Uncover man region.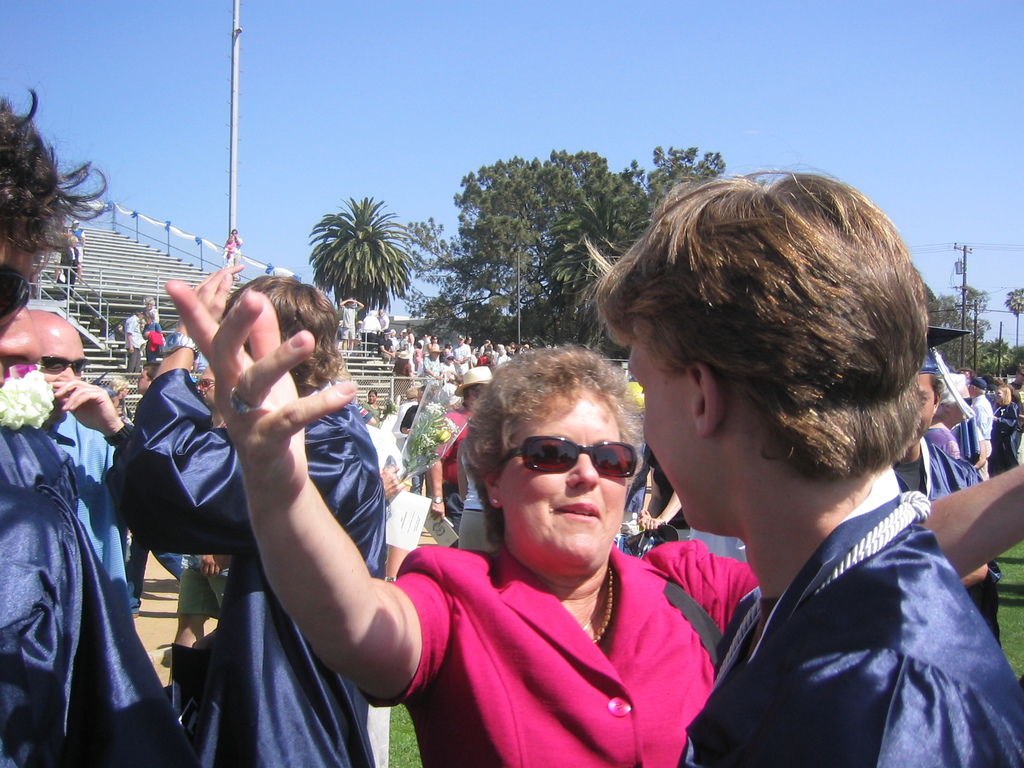
Uncovered: <region>583, 165, 1023, 767</region>.
